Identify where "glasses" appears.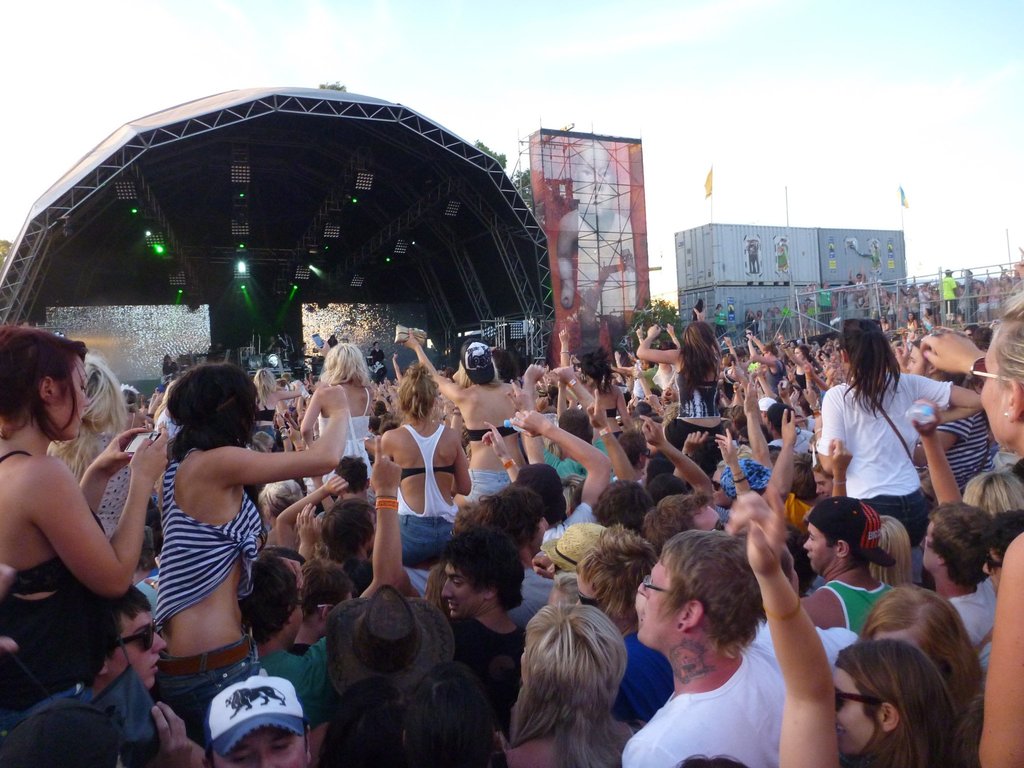
Appears at left=966, top=349, right=1016, bottom=388.
